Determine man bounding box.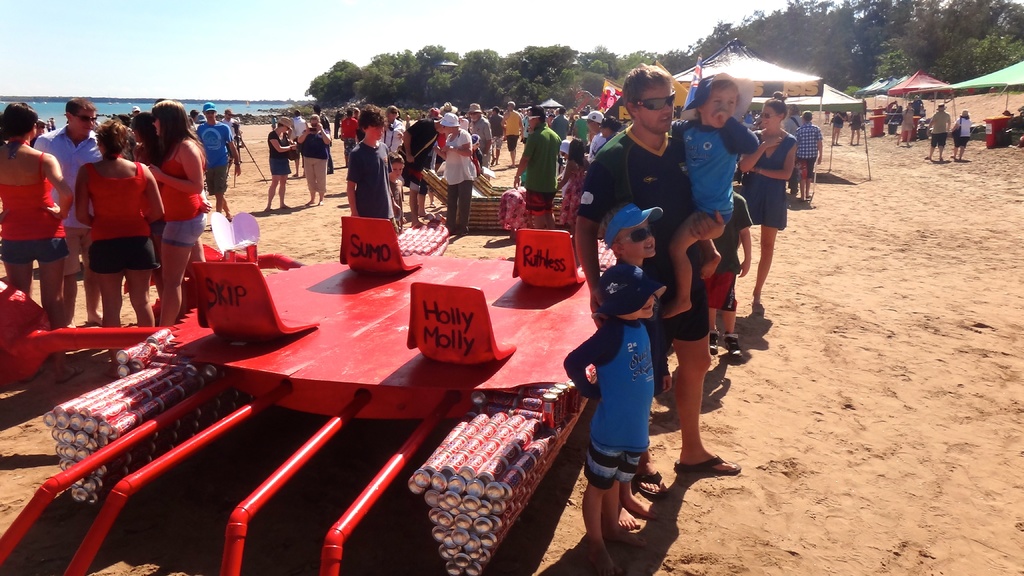
Determined: [left=552, top=103, right=569, bottom=141].
